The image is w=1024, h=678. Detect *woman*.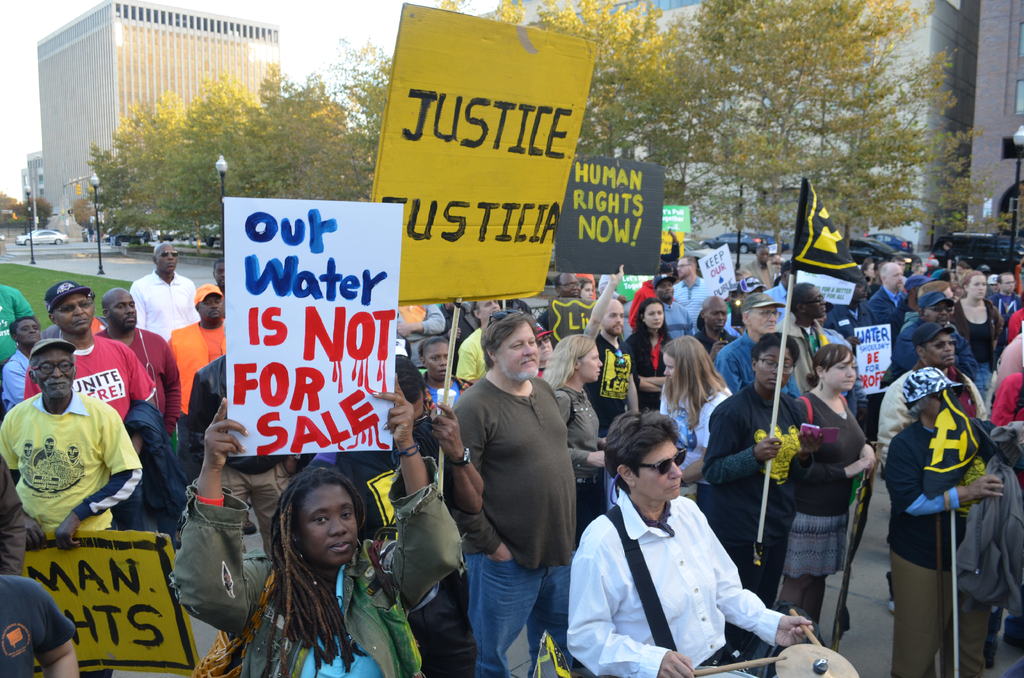
Detection: l=166, t=394, r=464, b=677.
